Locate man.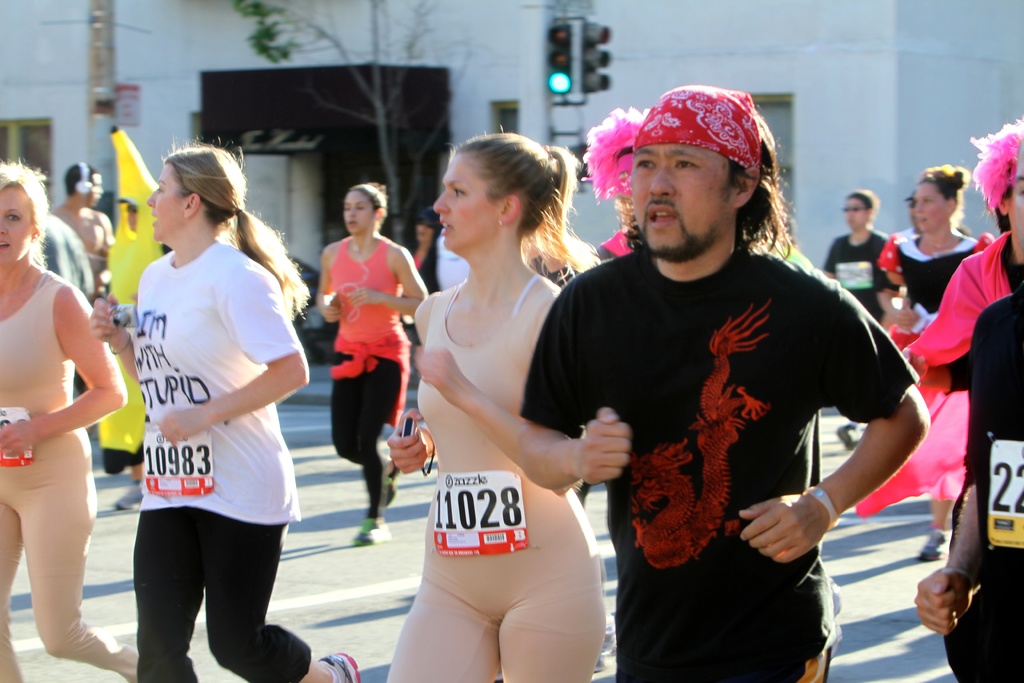
Bounding box: crop(910, 149, 1023, 682).
